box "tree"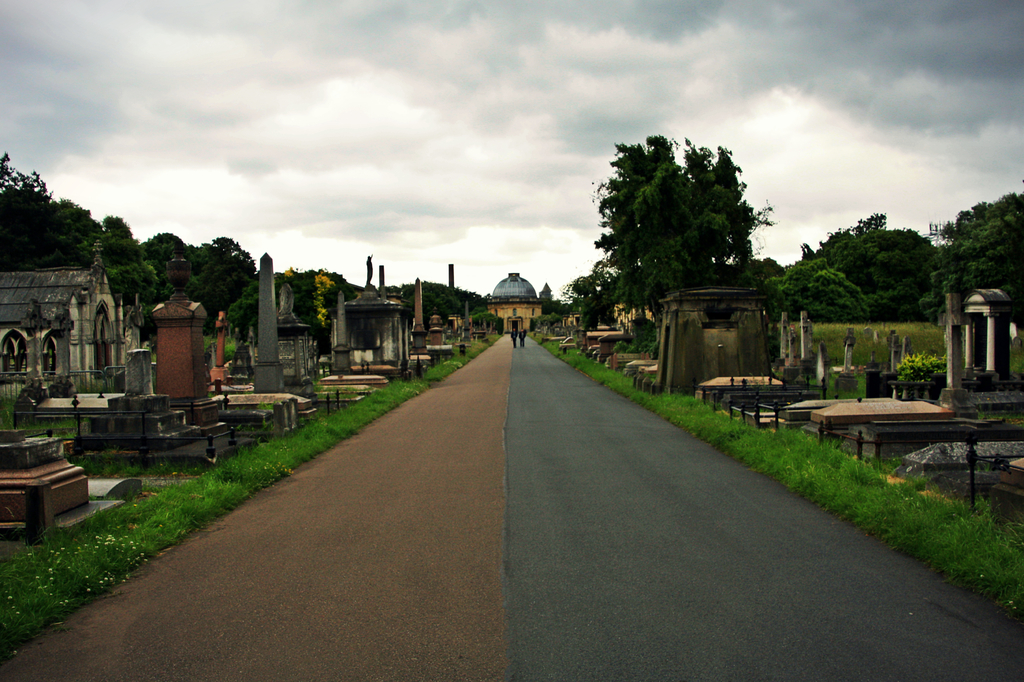
Rect(796, 206, 951, 325)
